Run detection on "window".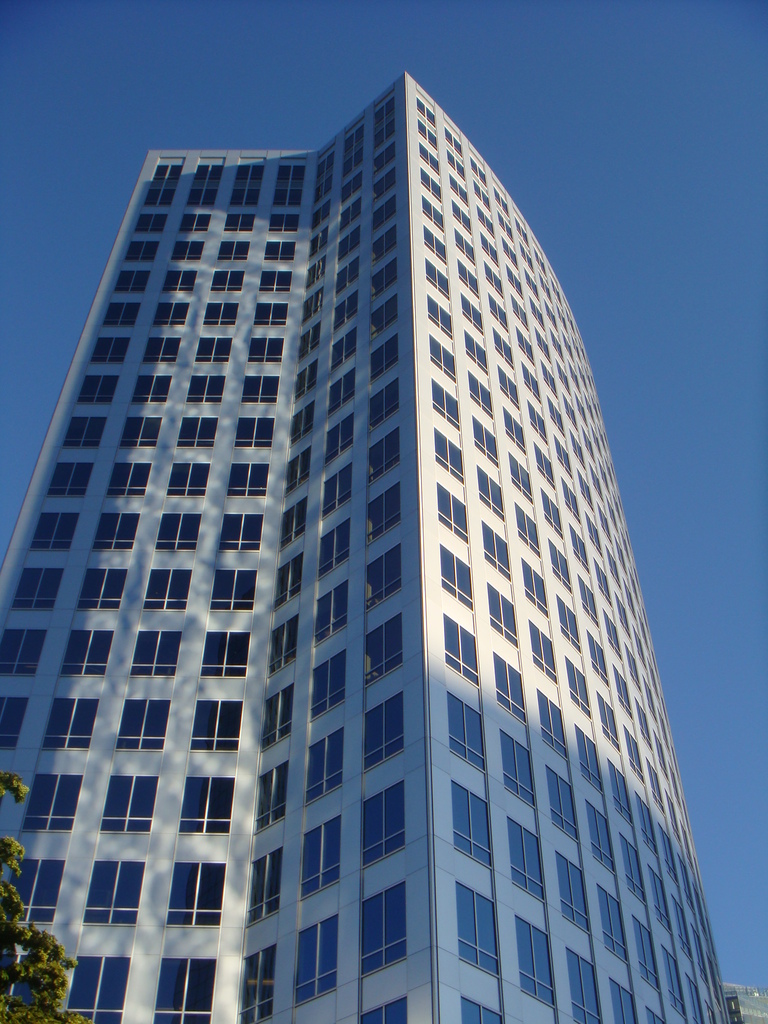
Result: box(133, 378, 173, 399).
